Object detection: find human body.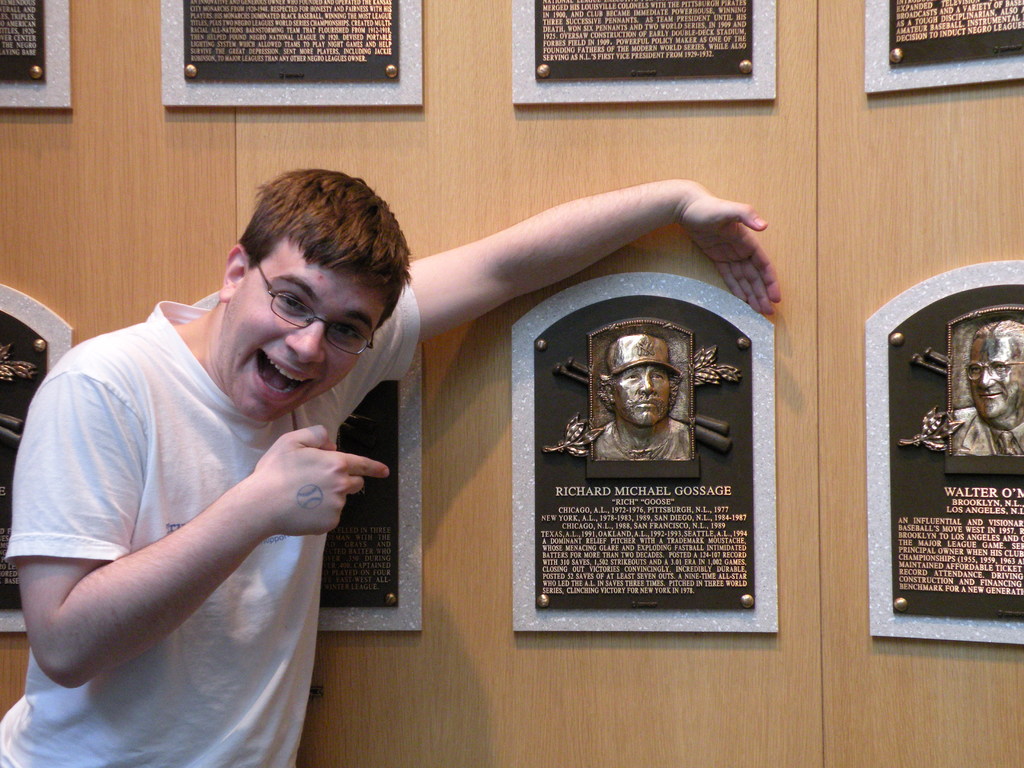
50 179 630 760.
